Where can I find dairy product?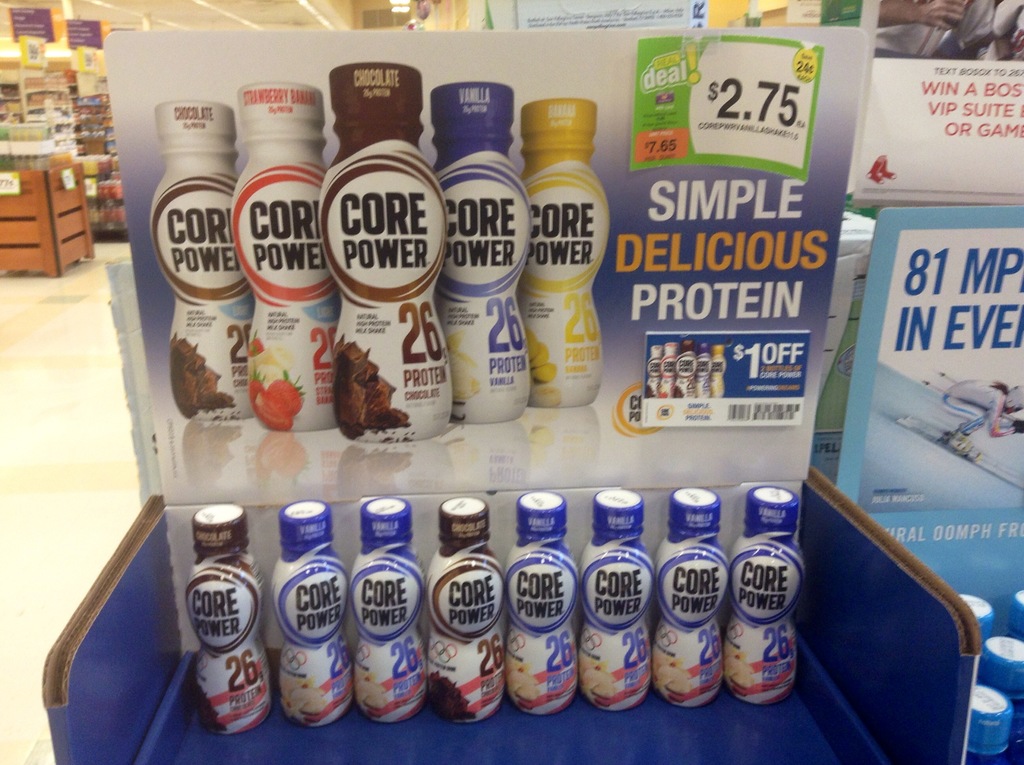
You can find it at (left=274, top=565, right=349, bottom=725).
